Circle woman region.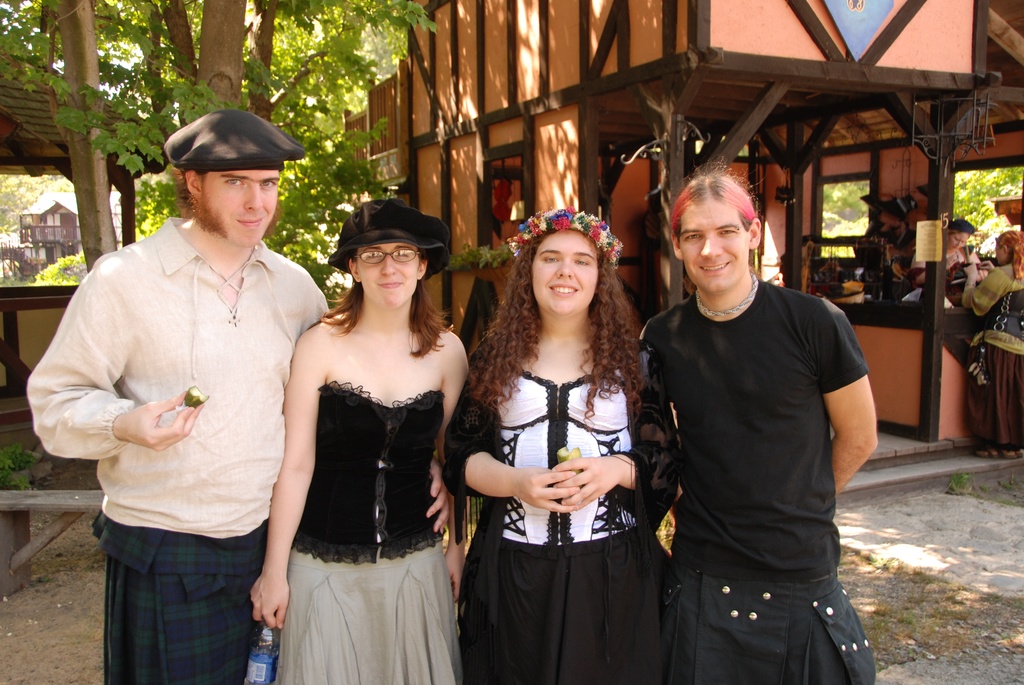
Region: <region>260, 175, 473, 684</region>.
